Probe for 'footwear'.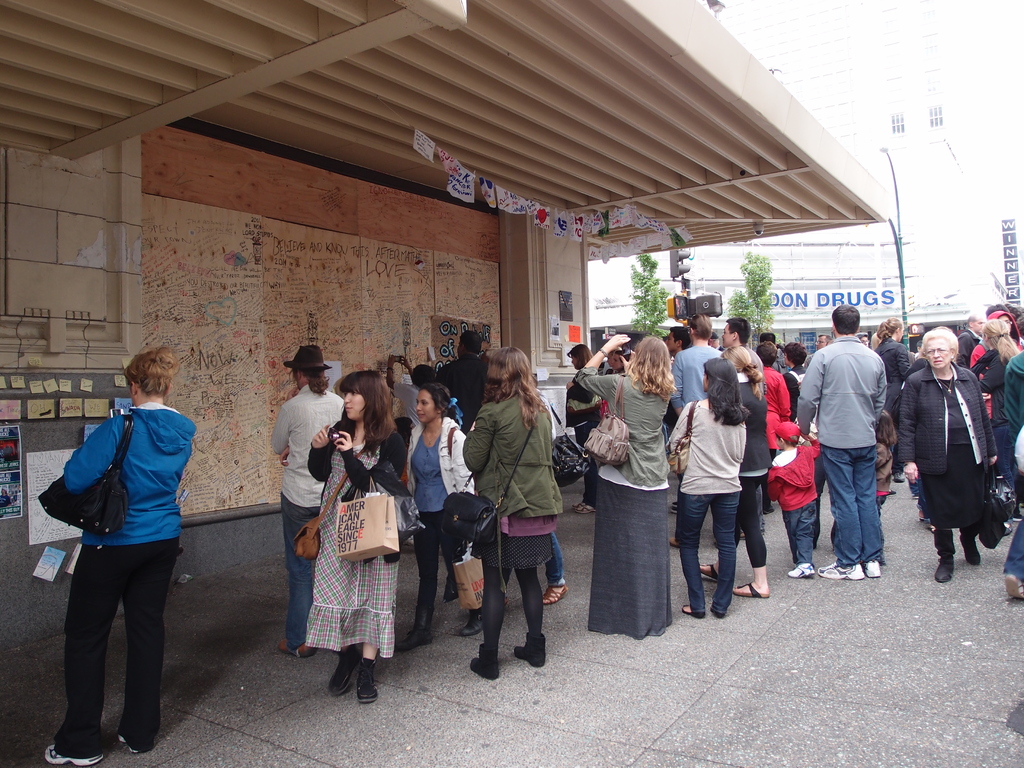
Probe result: Rect(393, 609, 436, 654).
